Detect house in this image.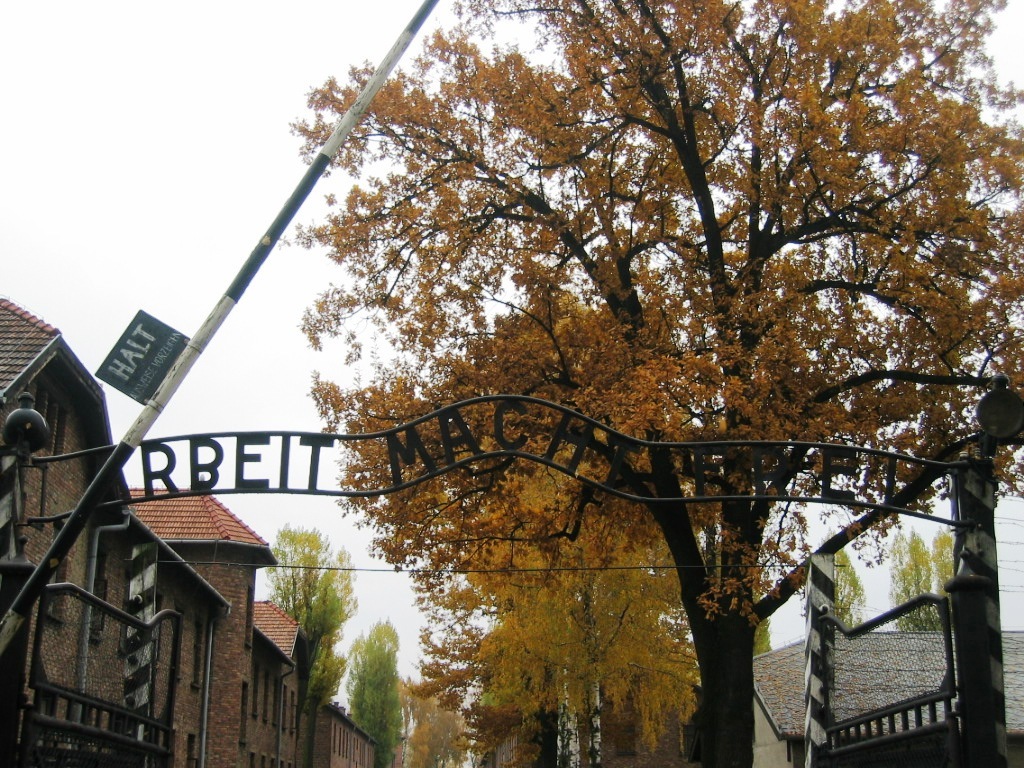
Detection: box=[0, 303, 143, 767].
